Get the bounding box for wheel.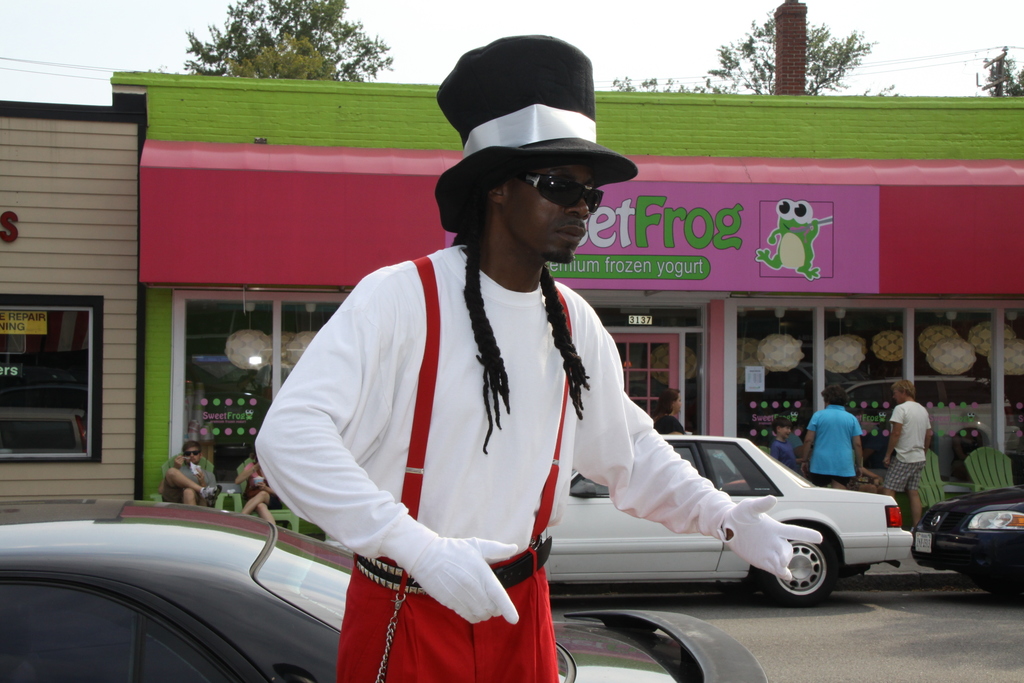
751/533/836/607.
